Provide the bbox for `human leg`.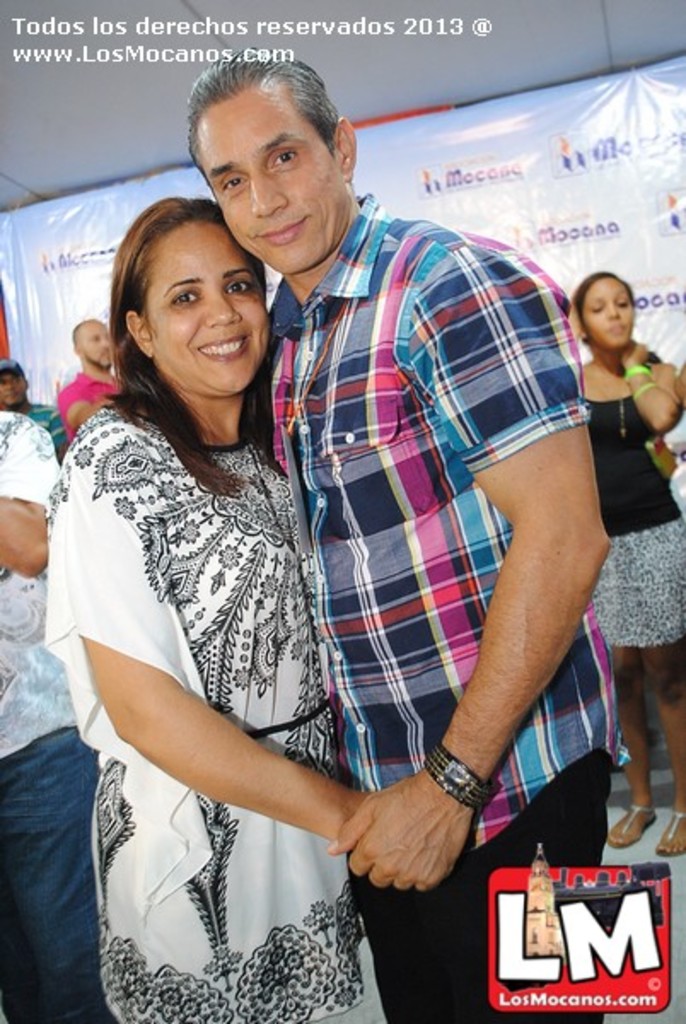
[650, 524, 684, 857].
